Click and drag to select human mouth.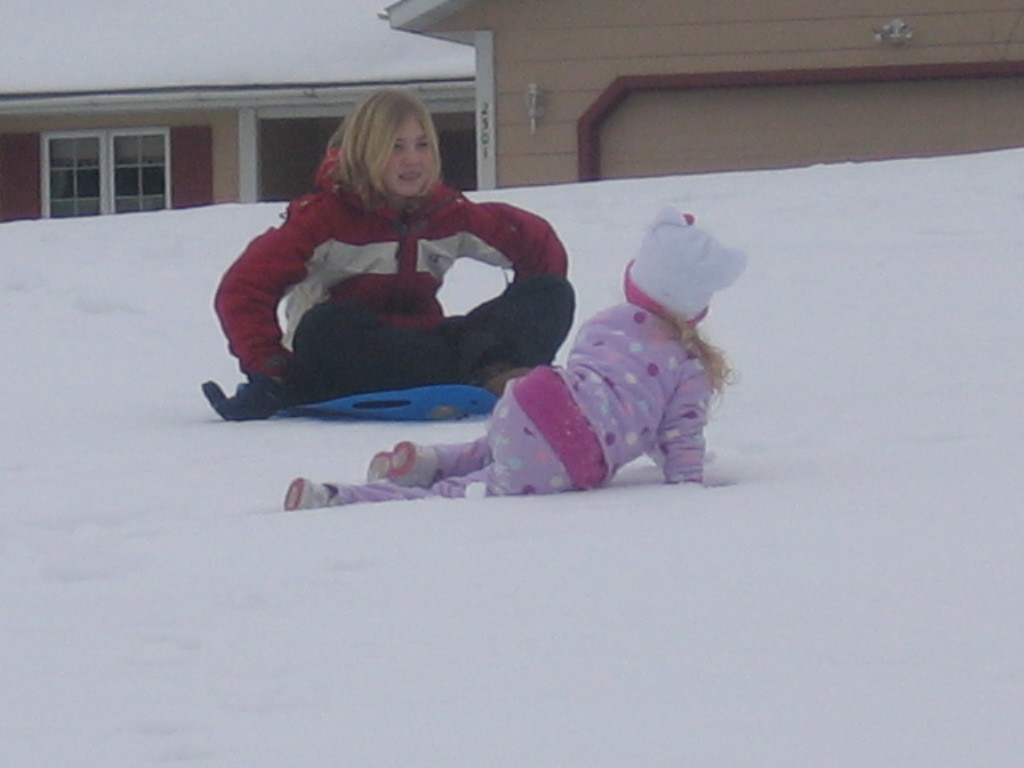
Selection: box=[395, 172, 420, 179].
